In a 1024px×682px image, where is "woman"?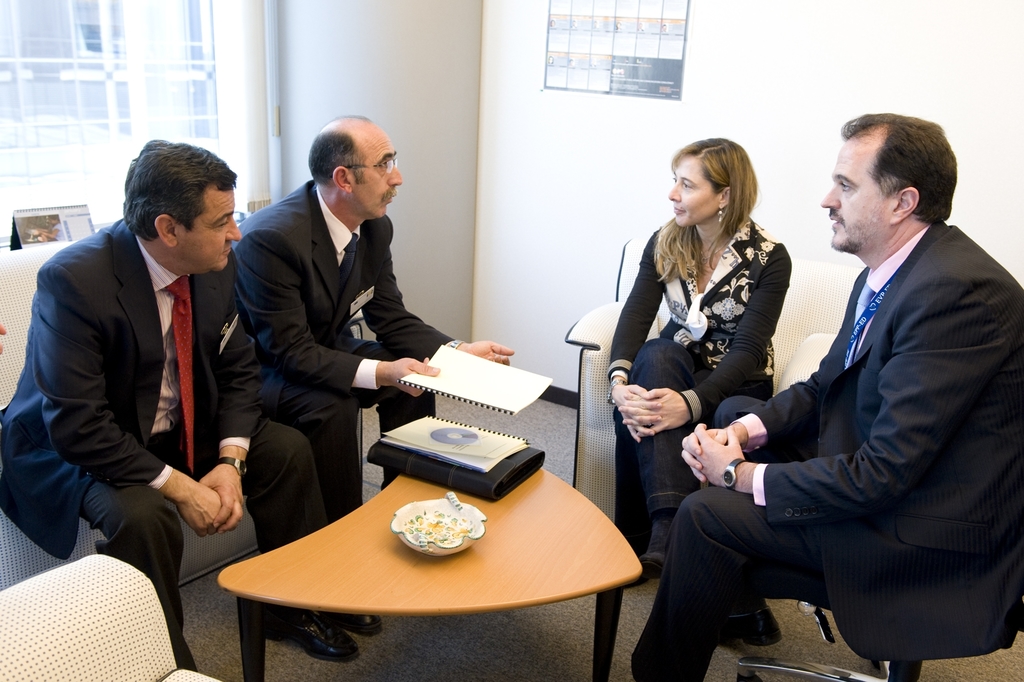
bbox=(612, 132, 805, 558).
